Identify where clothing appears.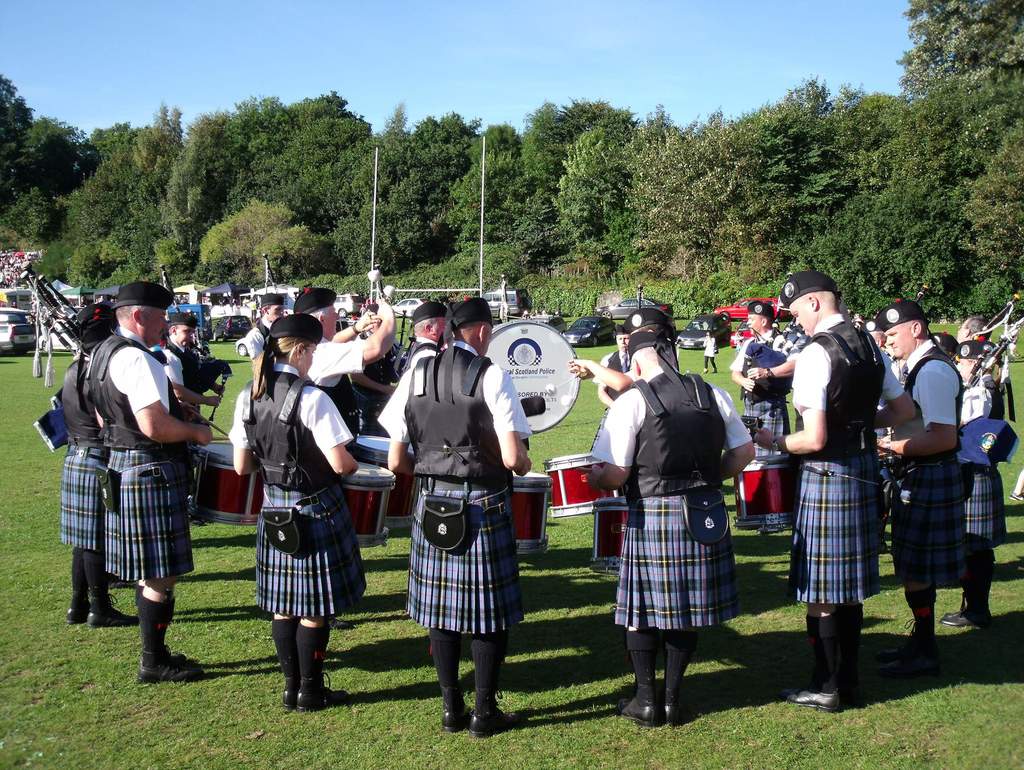
Appears at [left=374, top=337, right=527, bottom=632].
